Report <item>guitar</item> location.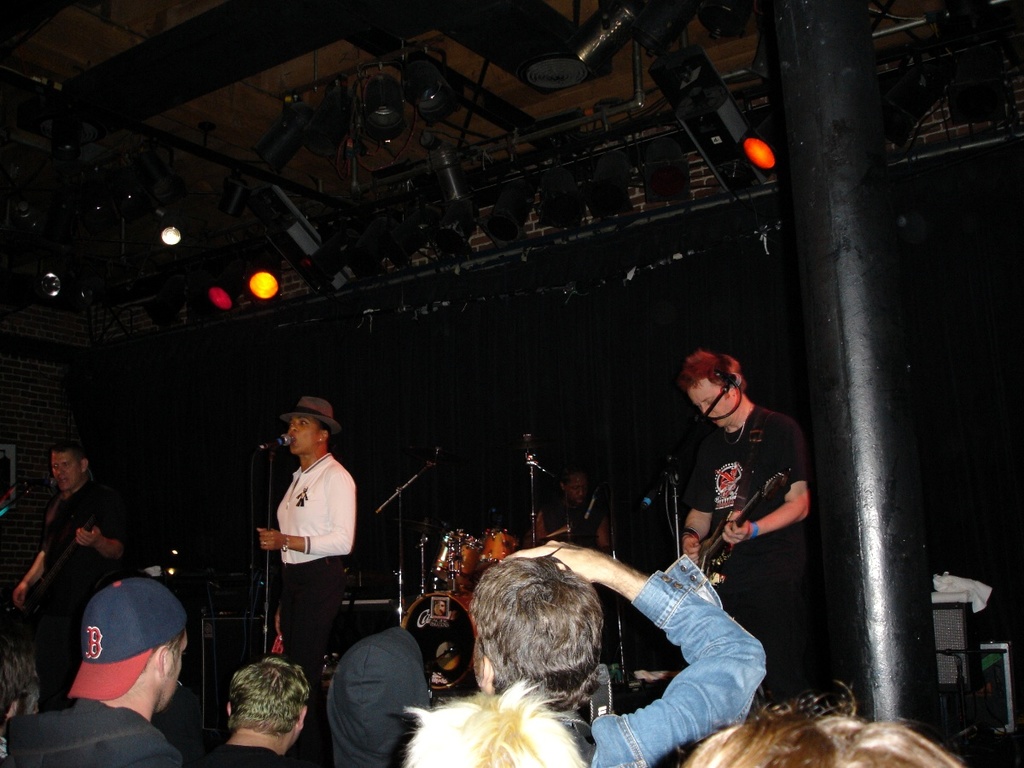
Report: {"x1": 695, "y1": 472, "x2": 790, "y2": 586}.
